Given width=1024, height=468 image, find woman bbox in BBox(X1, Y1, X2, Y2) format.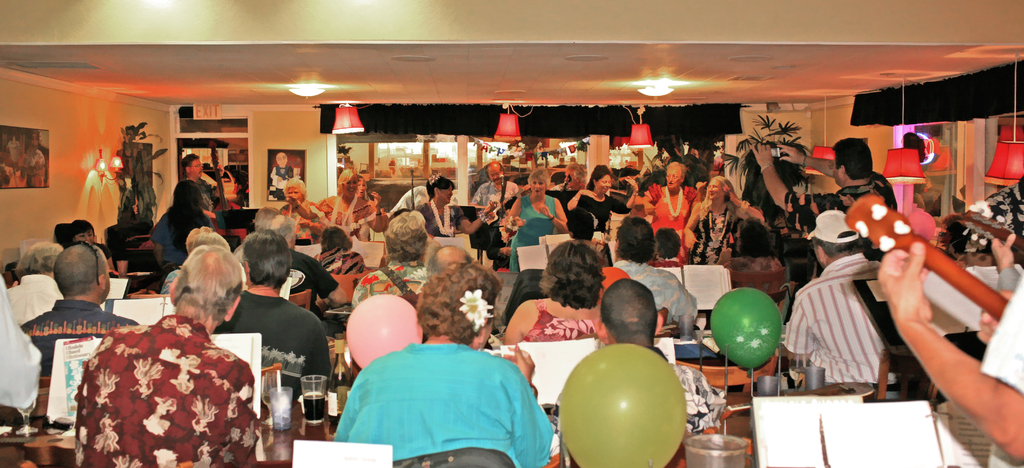
BBox(307, 226, 370, 276).
